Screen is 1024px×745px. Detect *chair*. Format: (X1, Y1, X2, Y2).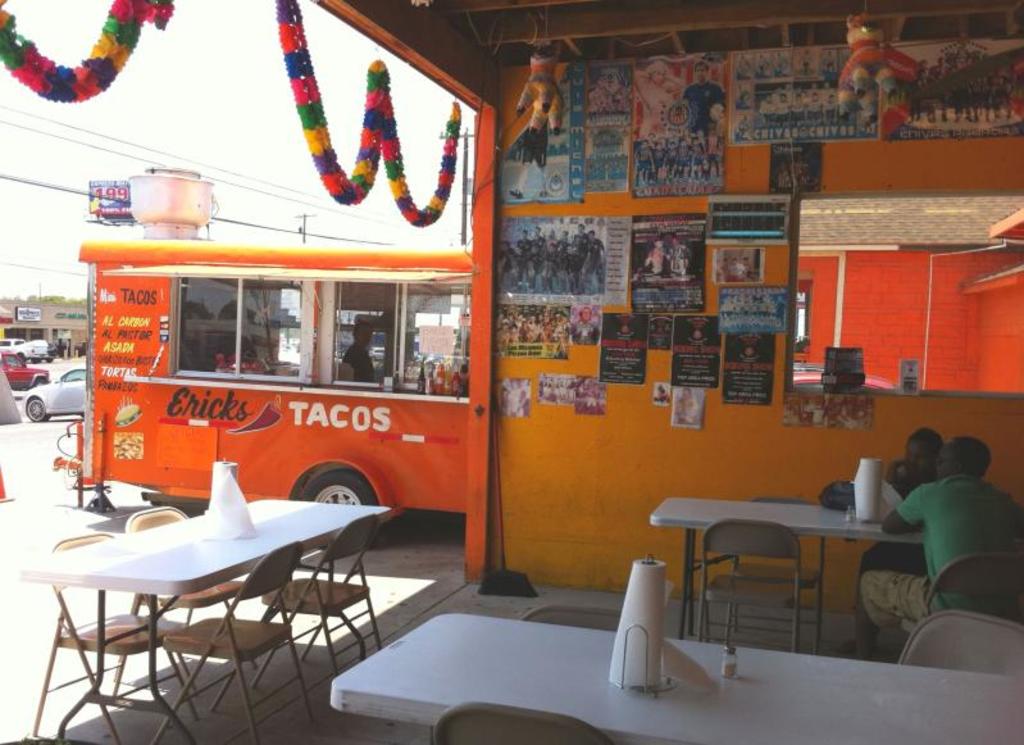
(524, 598, 622, 633).
